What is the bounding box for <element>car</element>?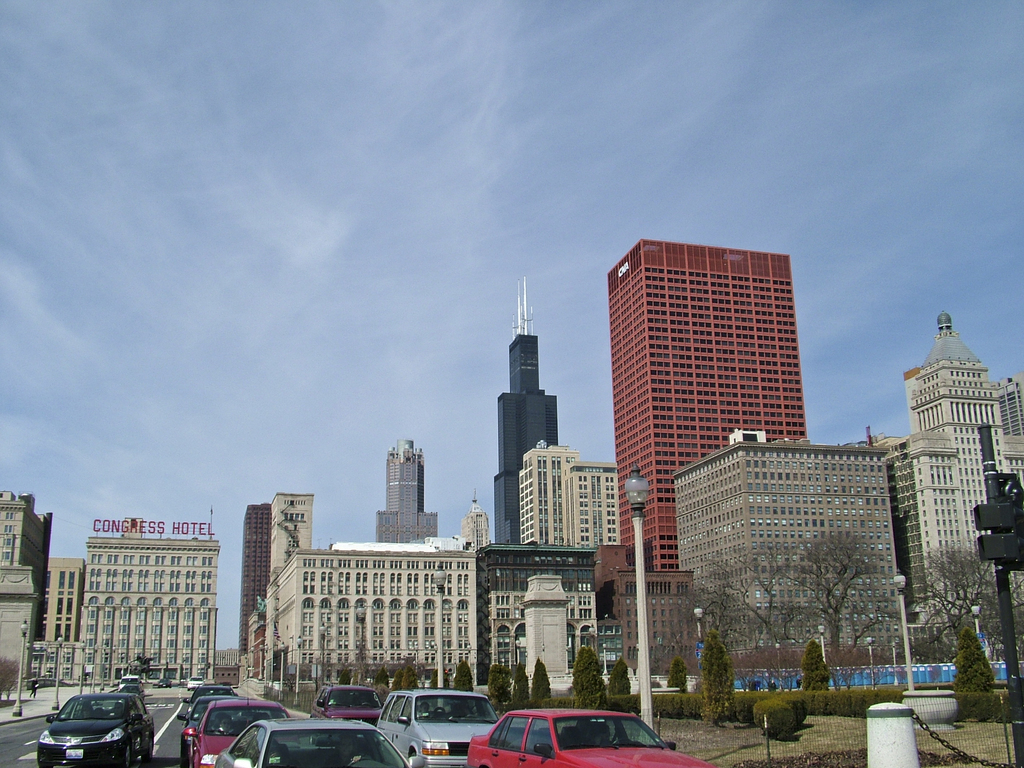
bbox(183, 674, 302, 767).
